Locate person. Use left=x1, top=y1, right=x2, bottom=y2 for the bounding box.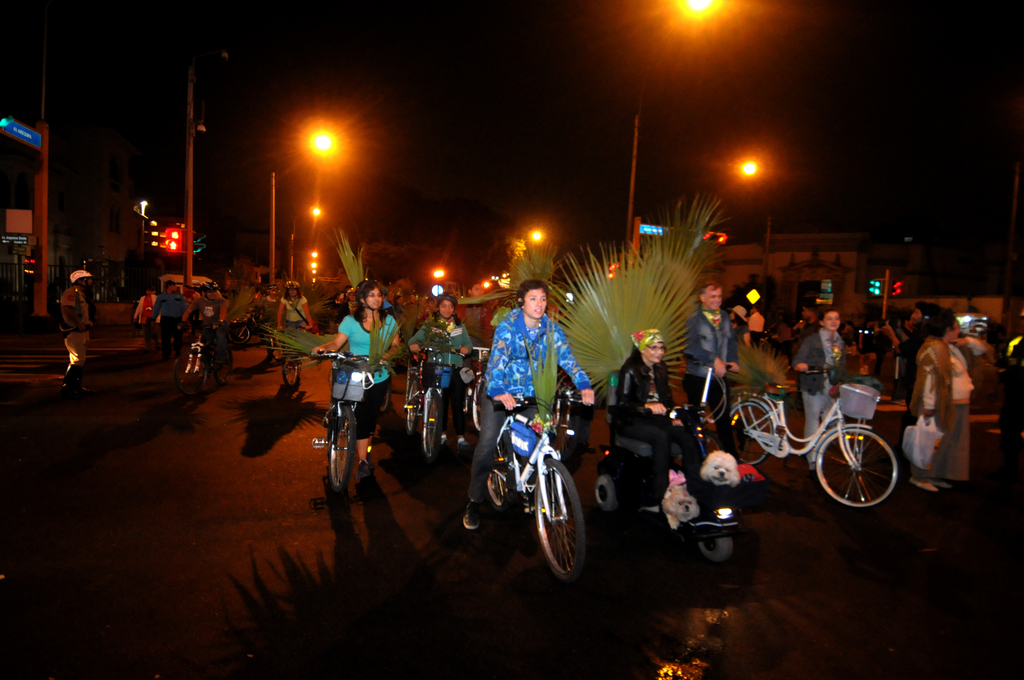
left=793, top=303, right=844, bottom=484.
